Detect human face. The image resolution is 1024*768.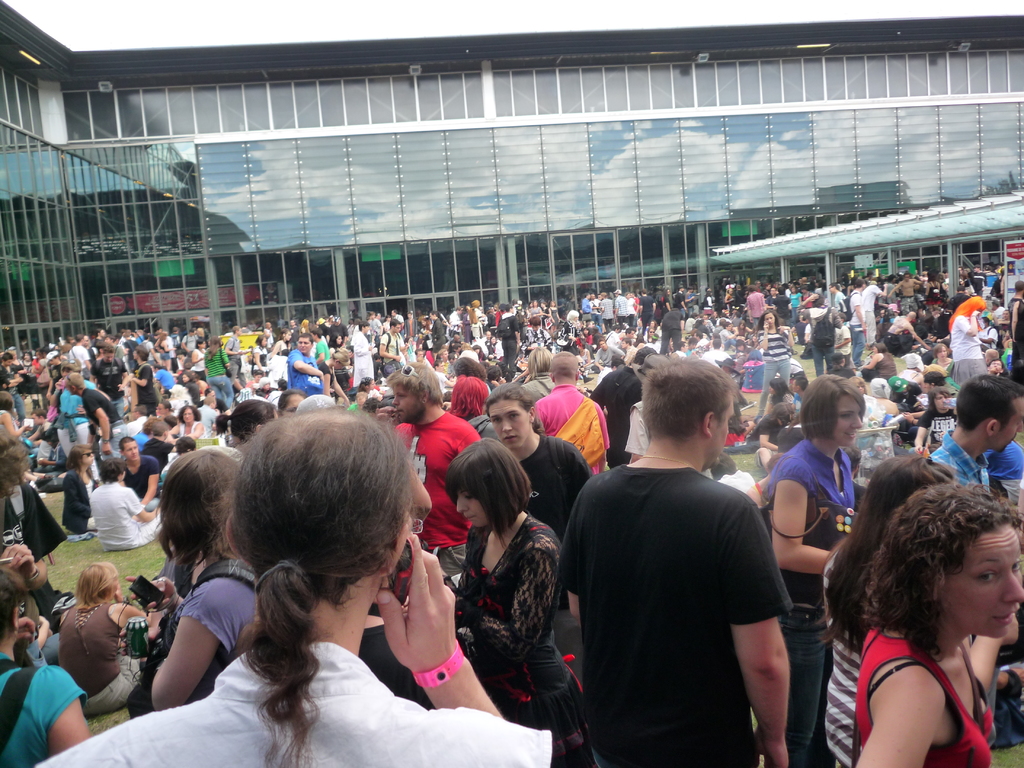
997,399,1023,454.
